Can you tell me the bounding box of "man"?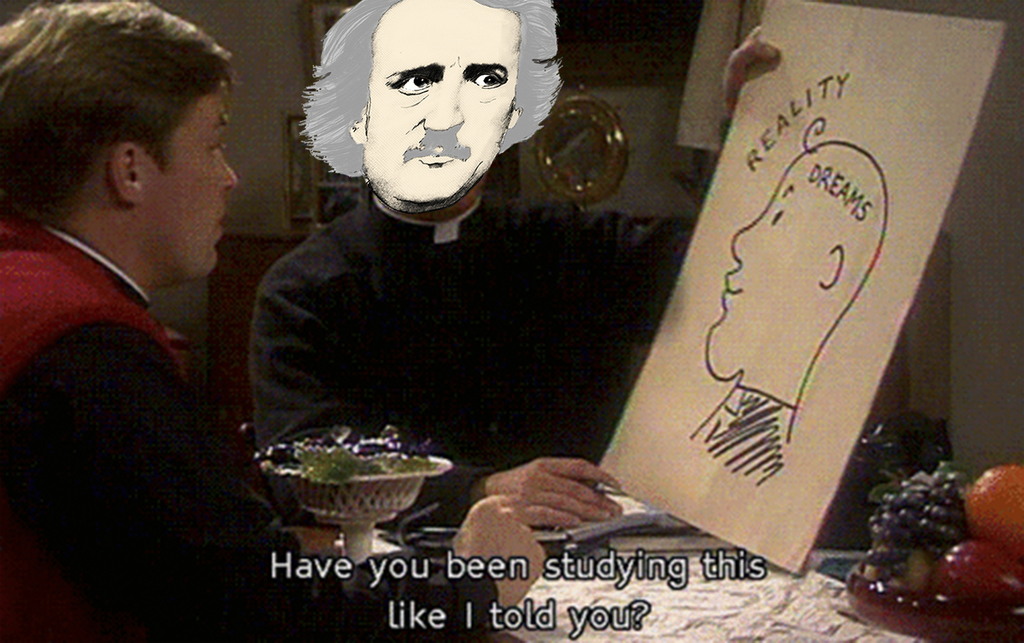
<bbox>0, 0, 539, 642</bbox>.
